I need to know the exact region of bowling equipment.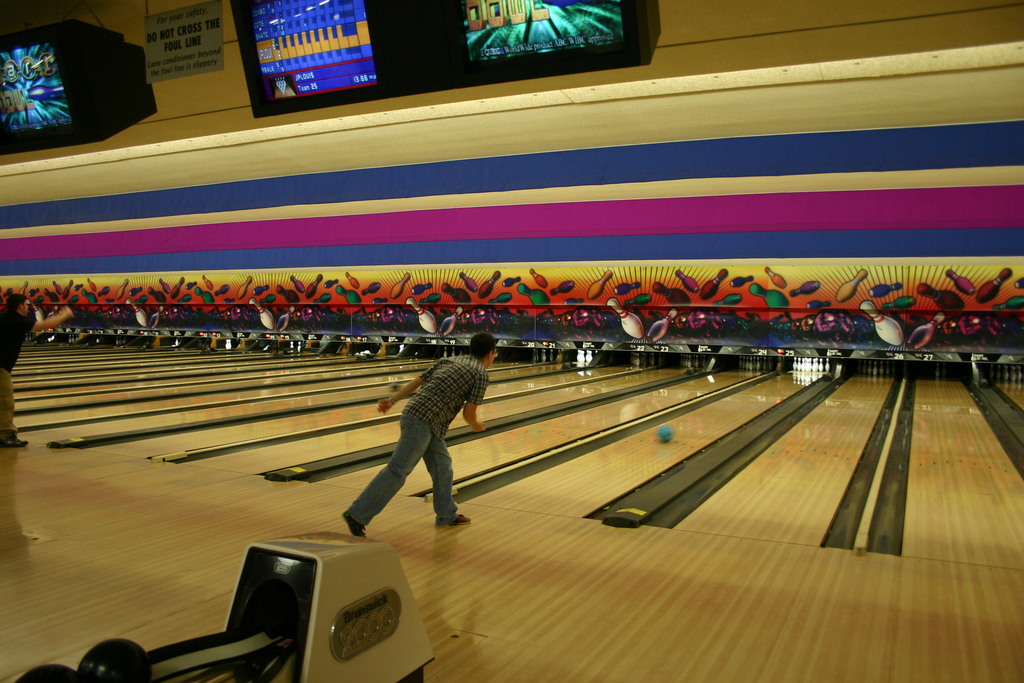
Region: BBox(438, 310, 465, 335).
